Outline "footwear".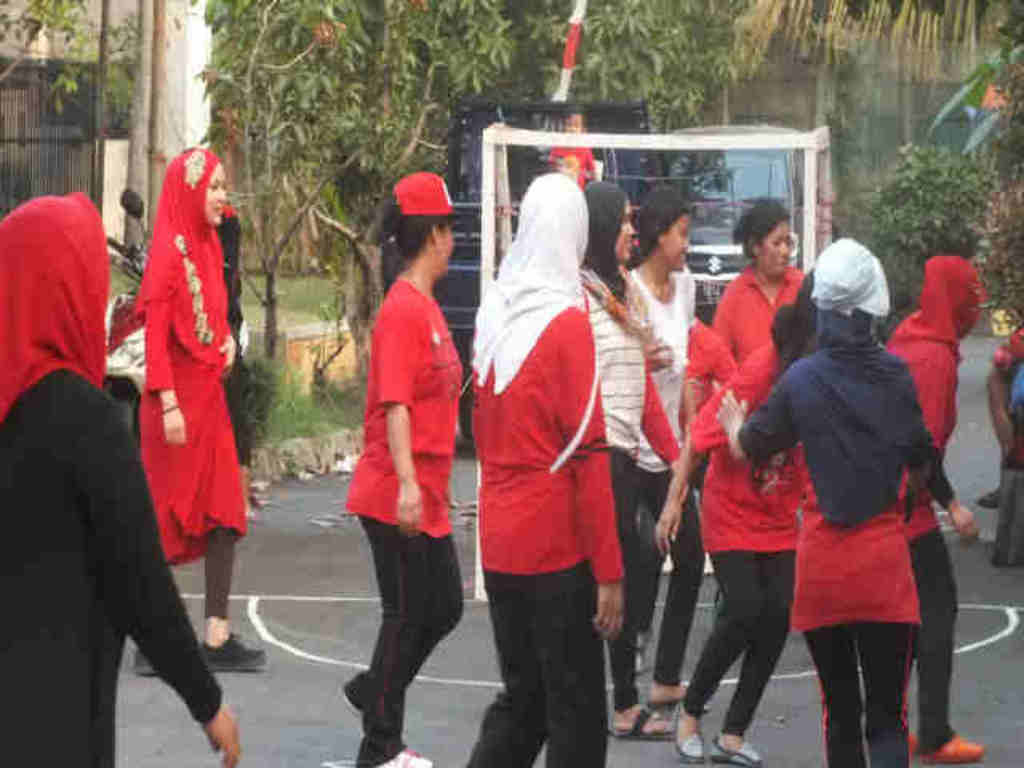
Outline: [371,746,435,766].
